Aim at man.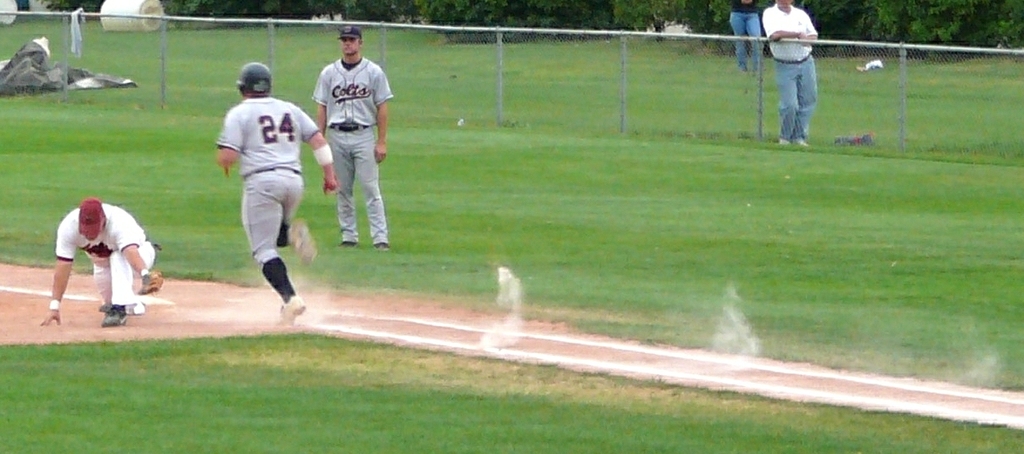
Aimed at 764, 0, 826, 149.
